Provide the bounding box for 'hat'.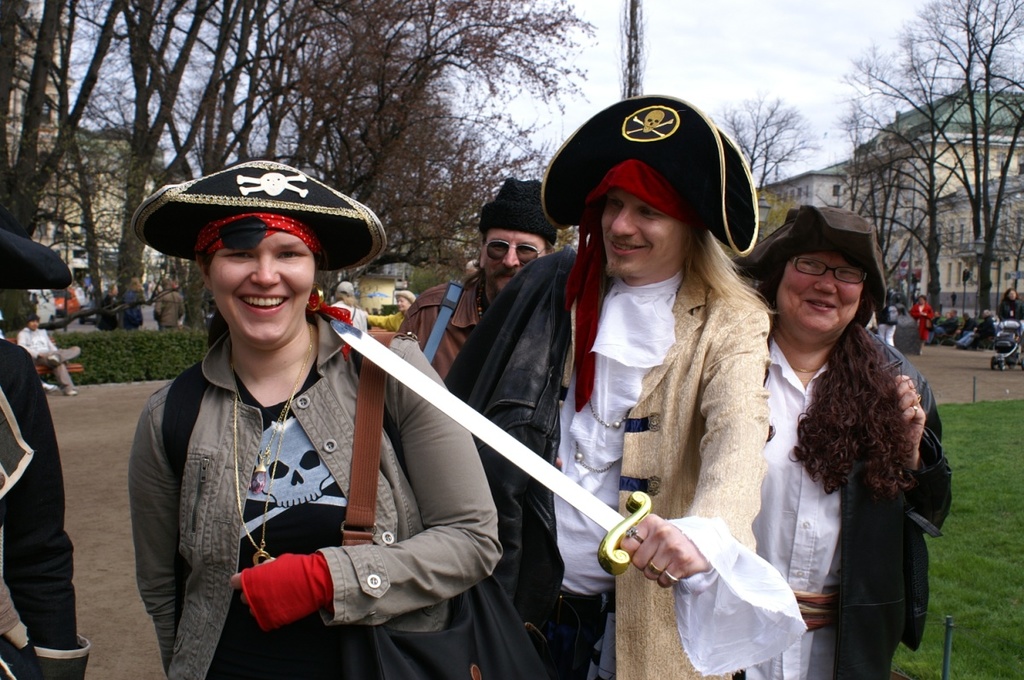
(x1=132, y1=155, x2=386, y2=264).
